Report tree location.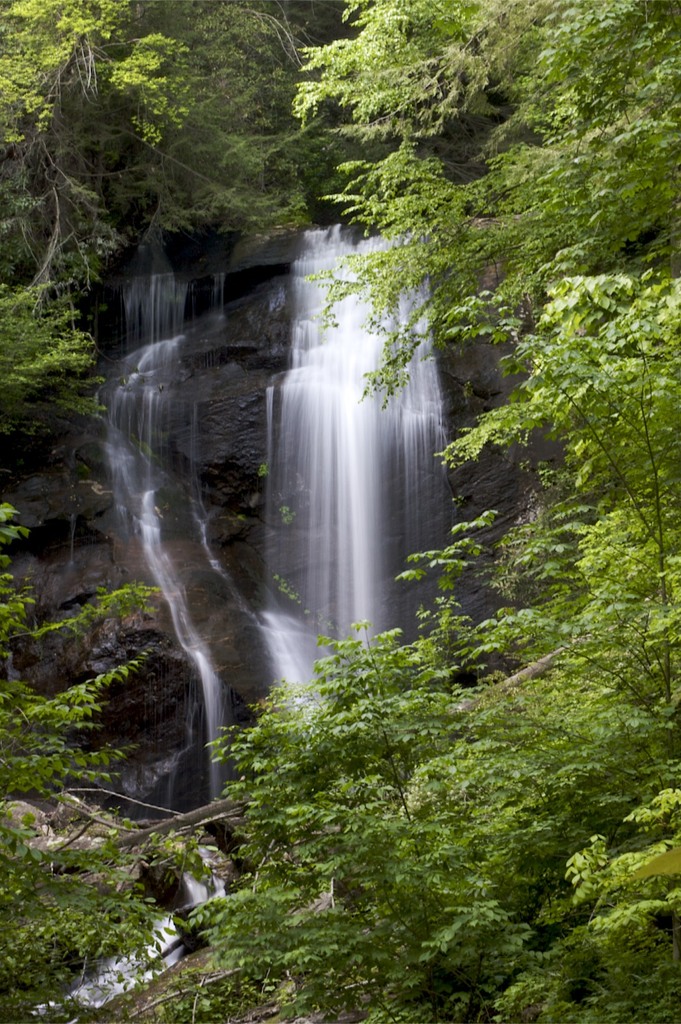
Report: bbox=(180, 692, 467, 1023).
